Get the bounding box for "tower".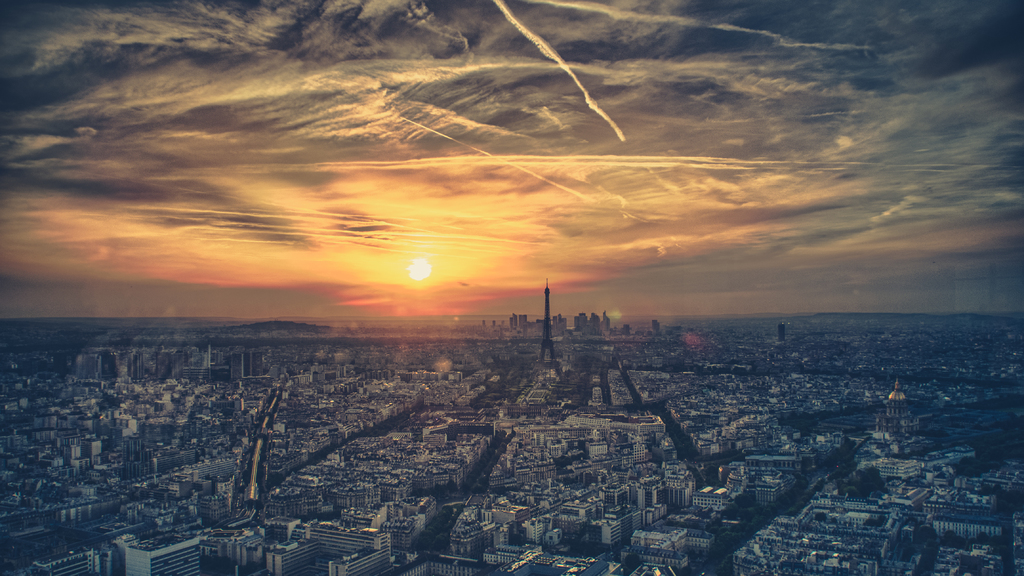
BBox(538, 278, 564, 372).
